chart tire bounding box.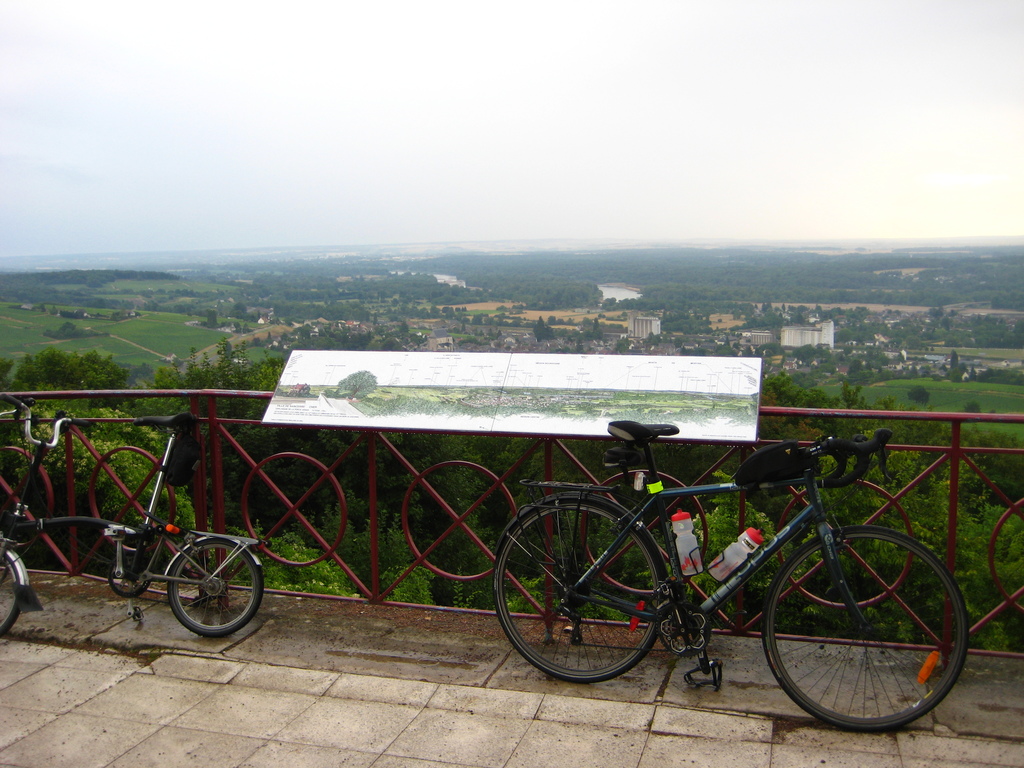
Charted: left=774, top=529, right=980, bottom=735.
